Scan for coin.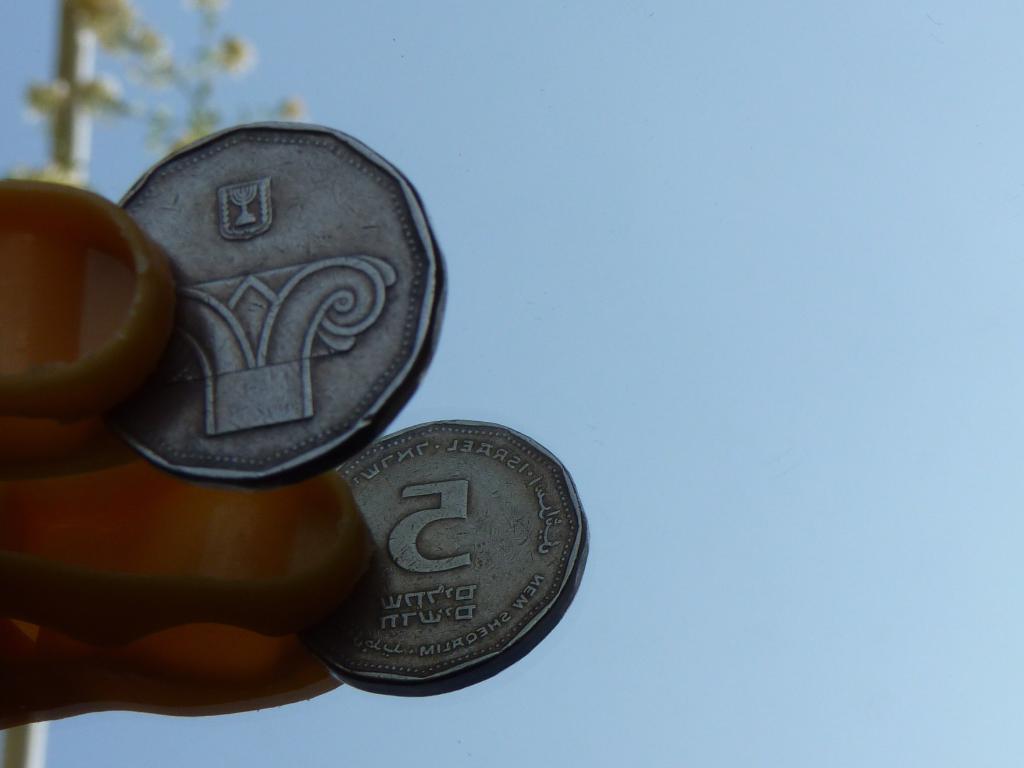
Scan result: rect(108, 122, 453, 488).
